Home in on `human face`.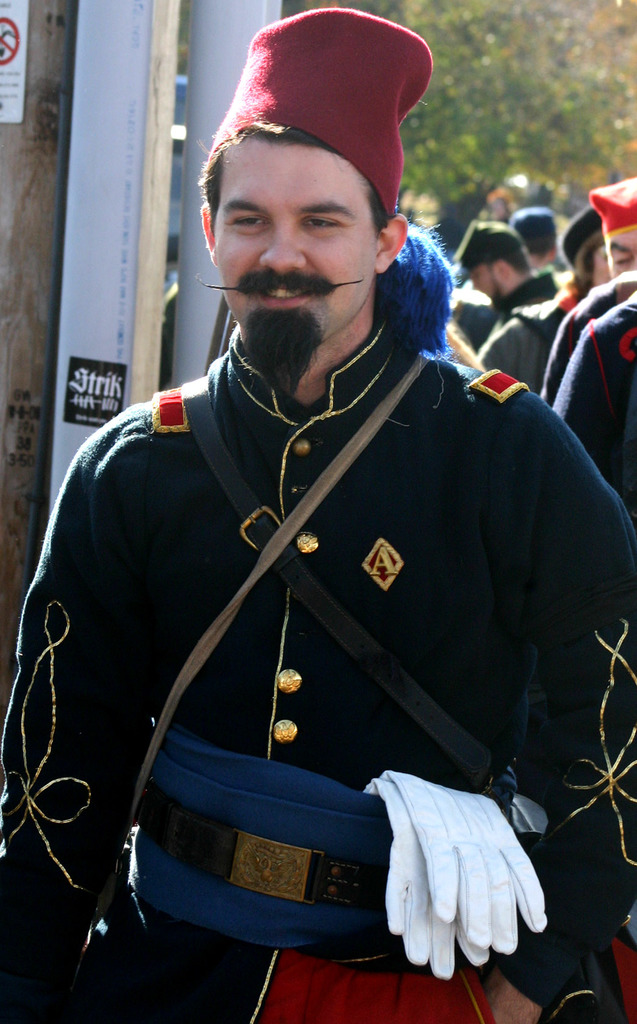
Homed in at box=[469, 262, 499, 299].
